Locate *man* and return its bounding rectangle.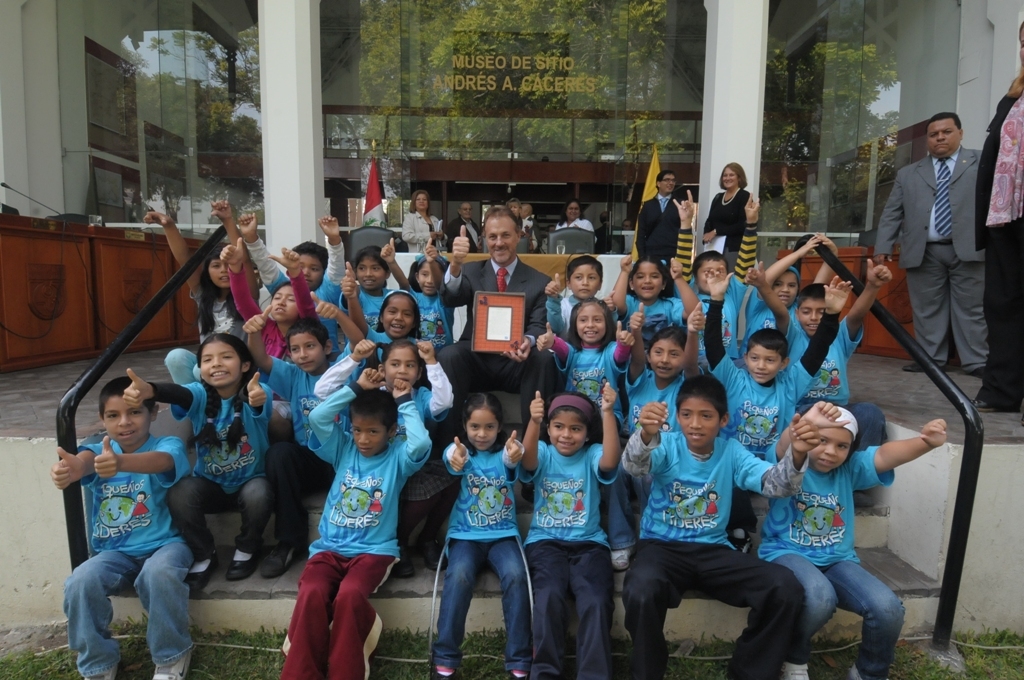
x1=443 y1=205 x2=563 y2=443.
